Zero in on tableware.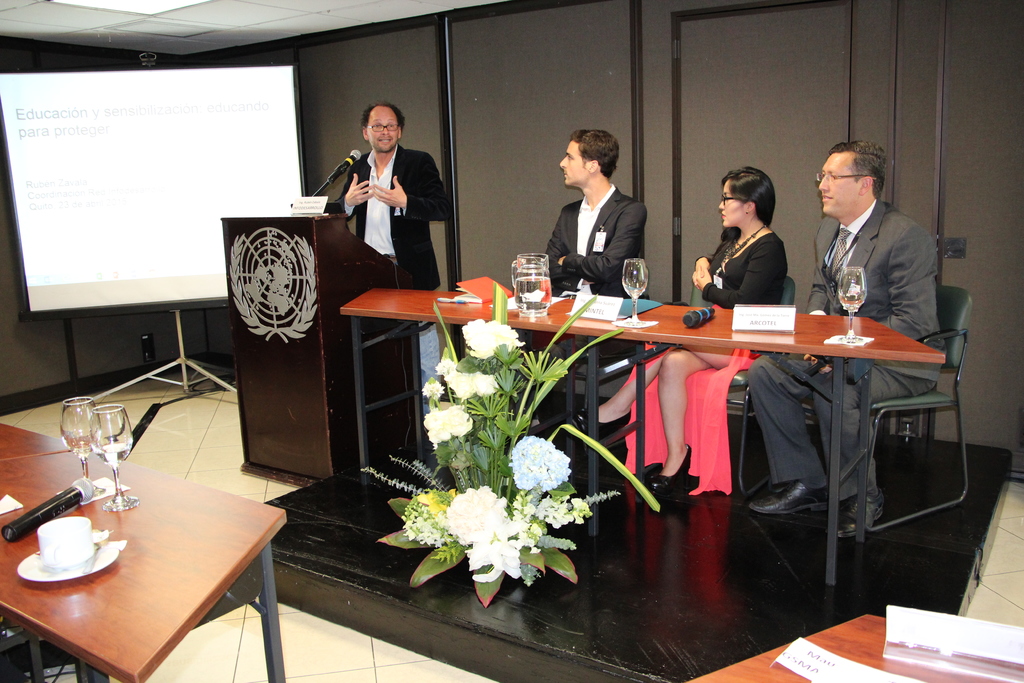
Zeroed in: bbox=[79, 399, 139, 509].
